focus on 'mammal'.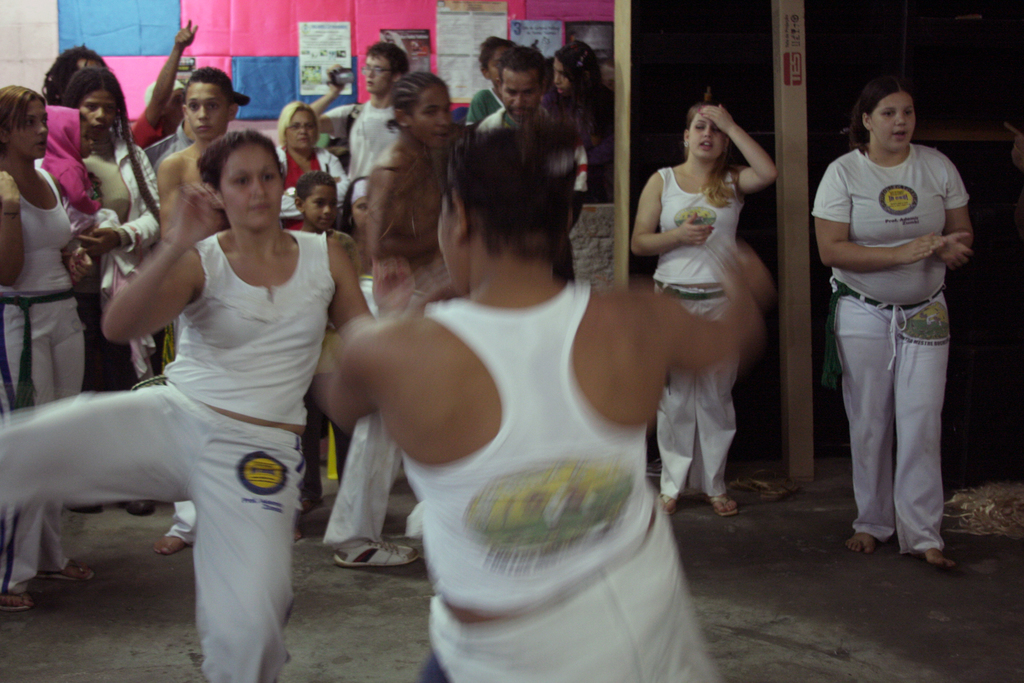
Focused at (817, 68, 981, 576).
